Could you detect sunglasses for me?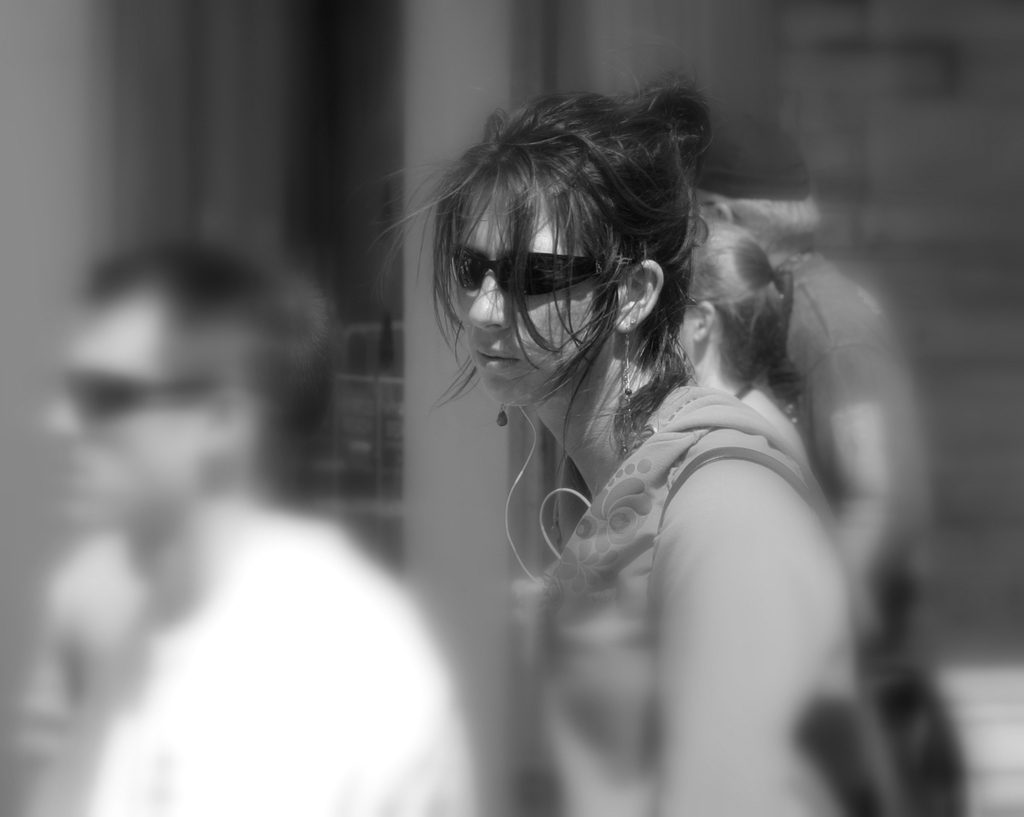
Detection result: (455,245,630,295).
